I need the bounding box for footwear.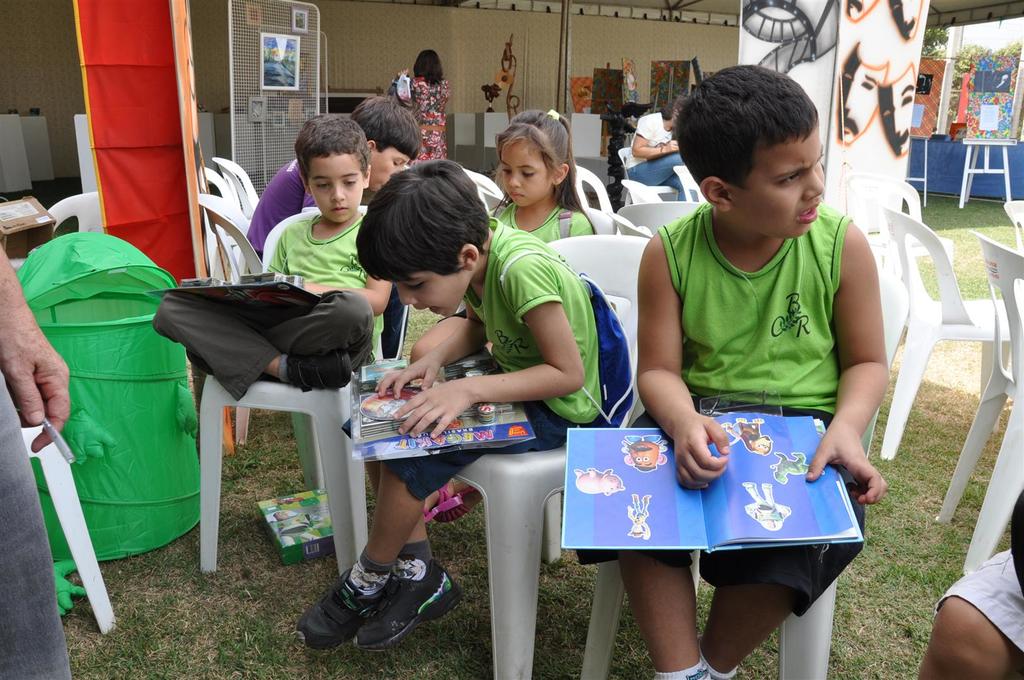
Here it is: detection(294, 556, 379, 652).
